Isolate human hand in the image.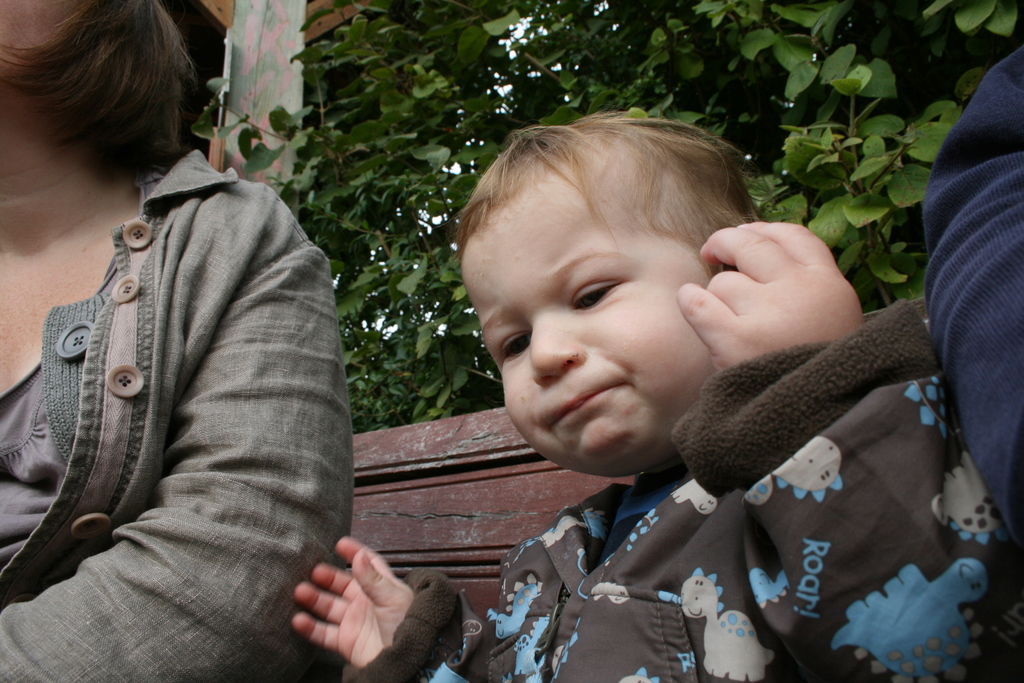
Isolated region: crop(288, 532, 414, 672).
